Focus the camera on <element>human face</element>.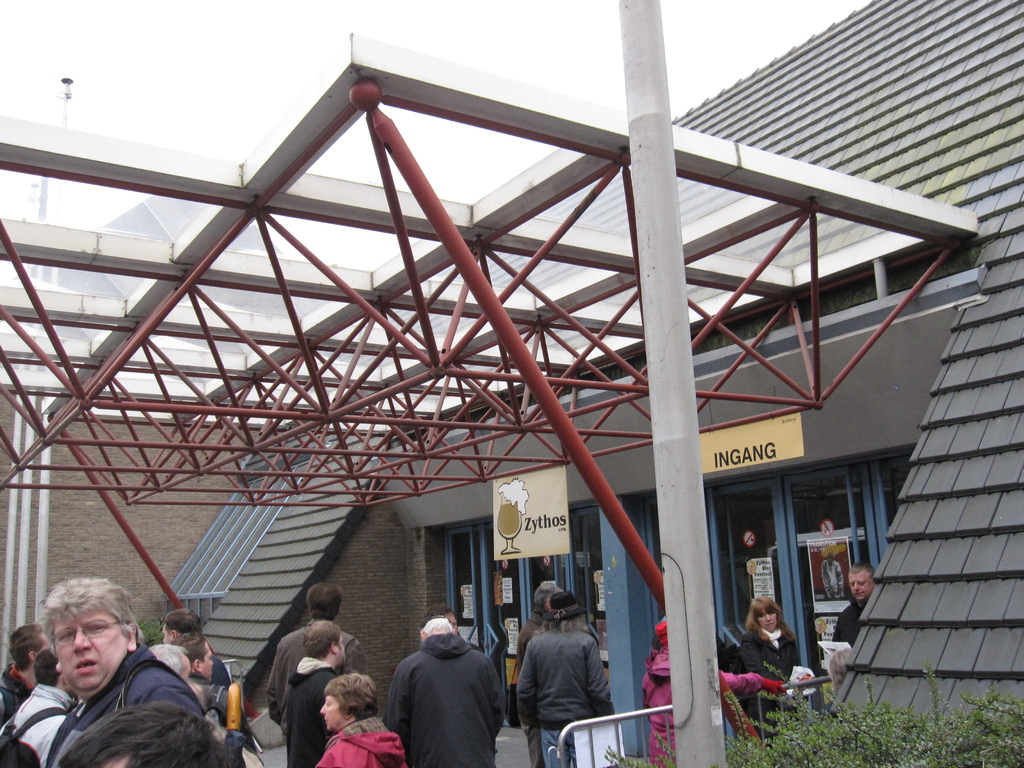
Focus region: 319, 688, 347, 735.
